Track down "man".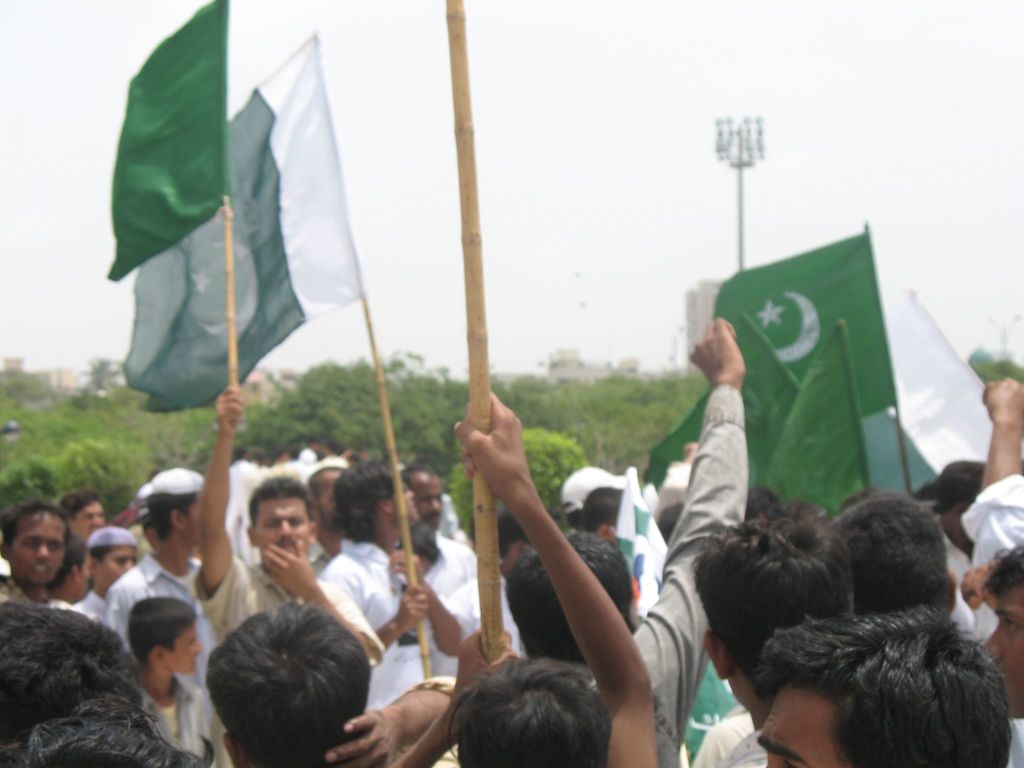
Tracked to [582, 486, 623, 548].
